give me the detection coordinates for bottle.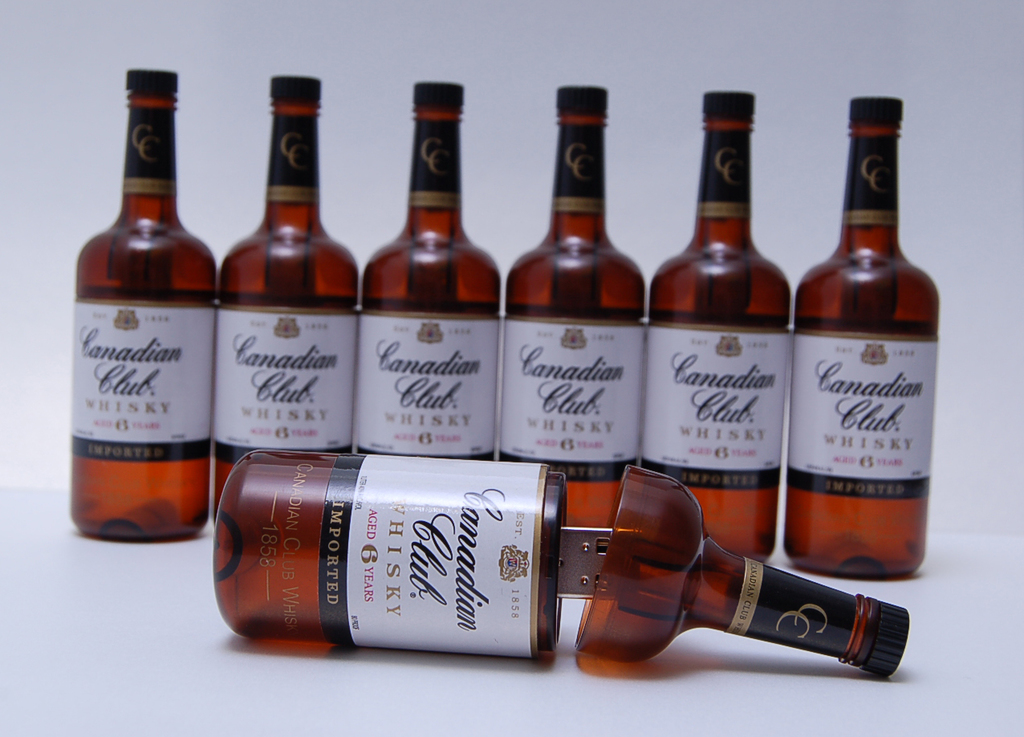
bbox=[483, 74, 642, 527].
